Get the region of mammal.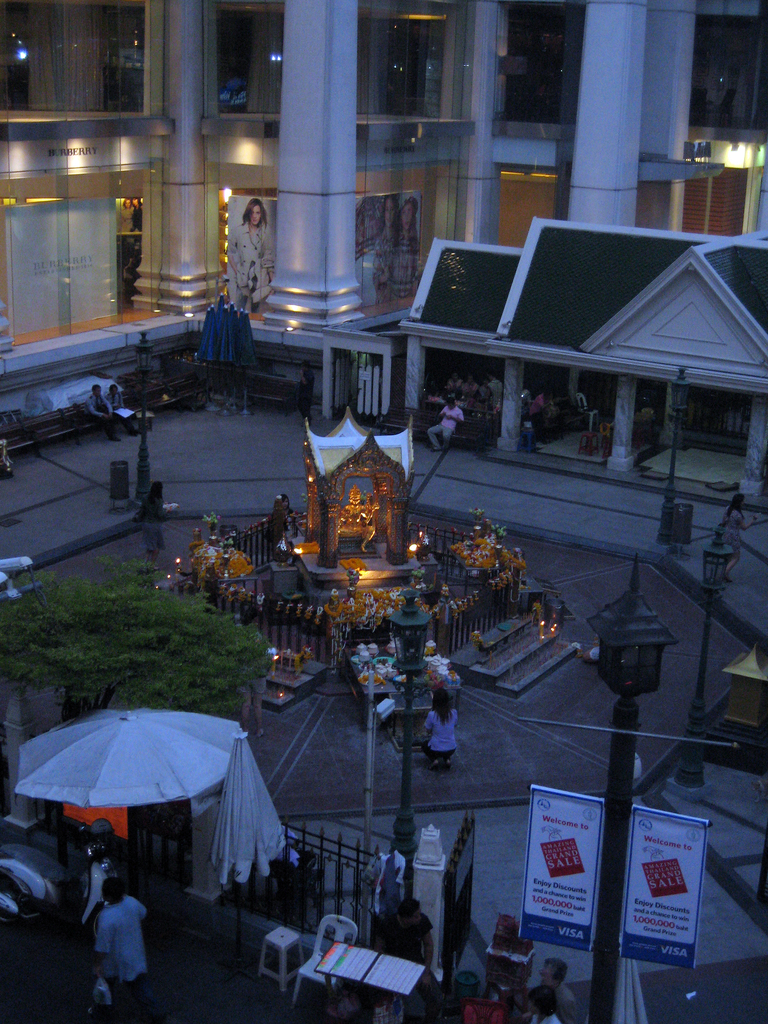
383, 897, 441, 1009.
